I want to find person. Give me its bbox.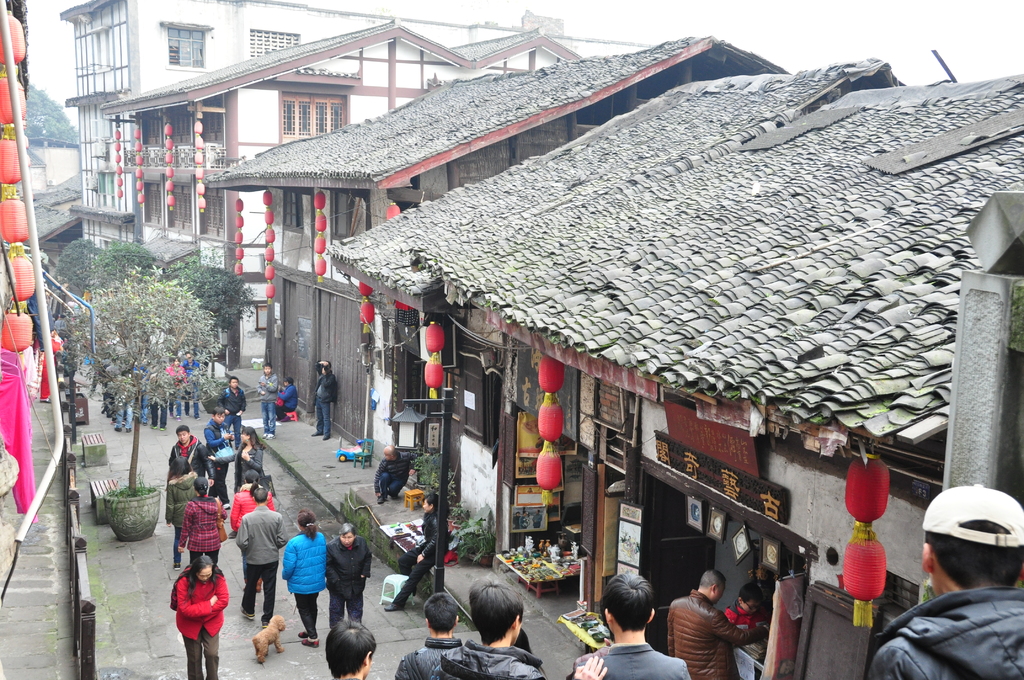
select_region(232, 471, 274, 528).
